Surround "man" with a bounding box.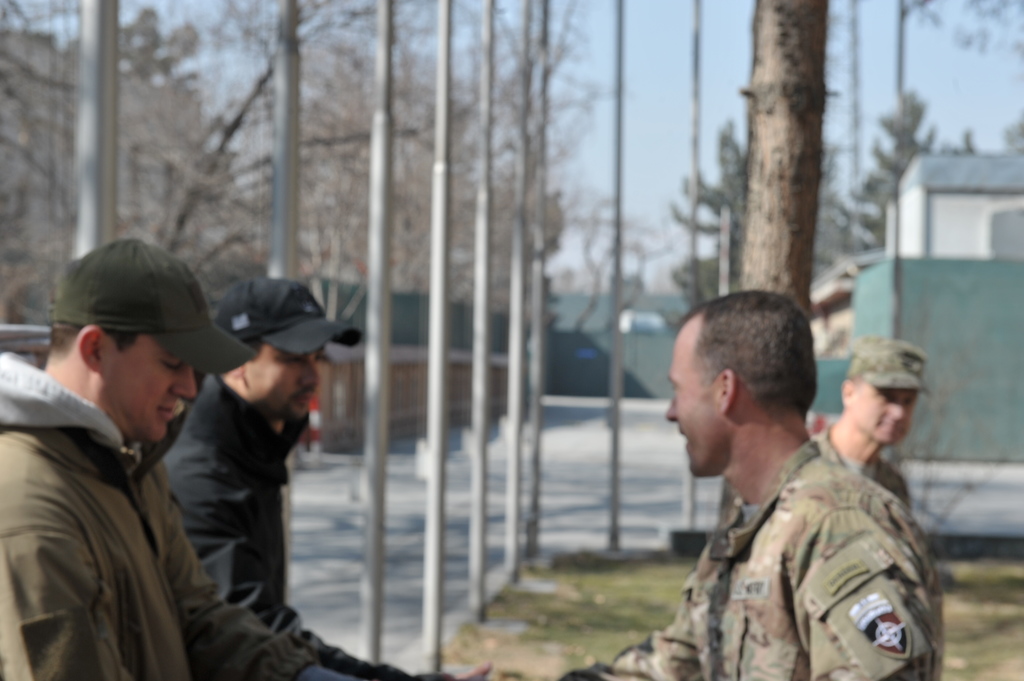
x1=157, y1=276, x2=486, y2=680.
